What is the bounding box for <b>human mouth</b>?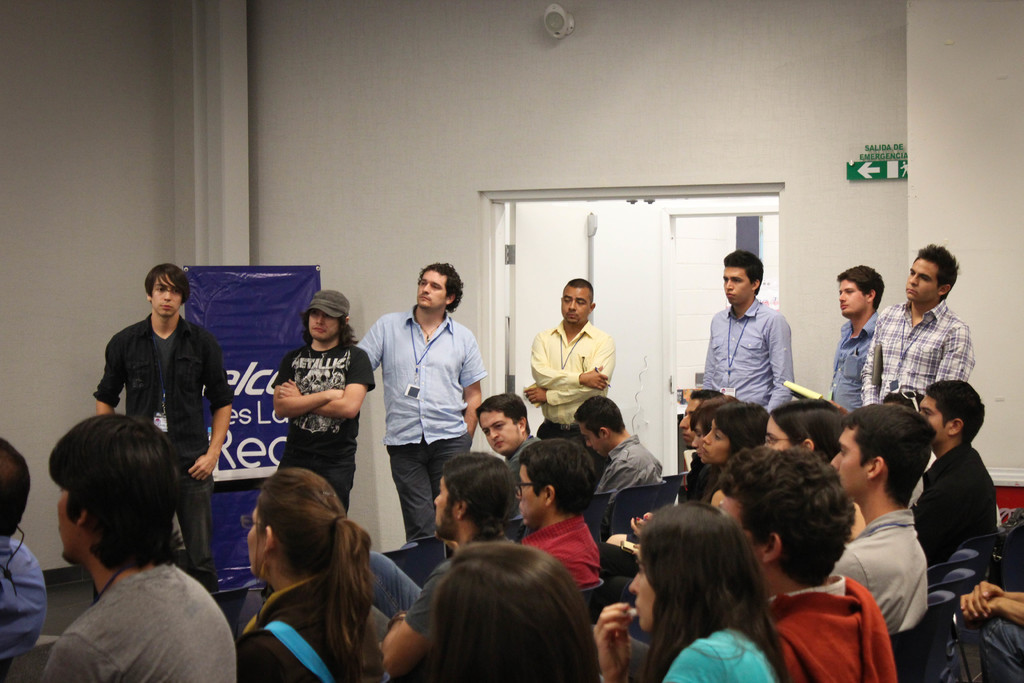
Rect(842, 303, 850, 309).
